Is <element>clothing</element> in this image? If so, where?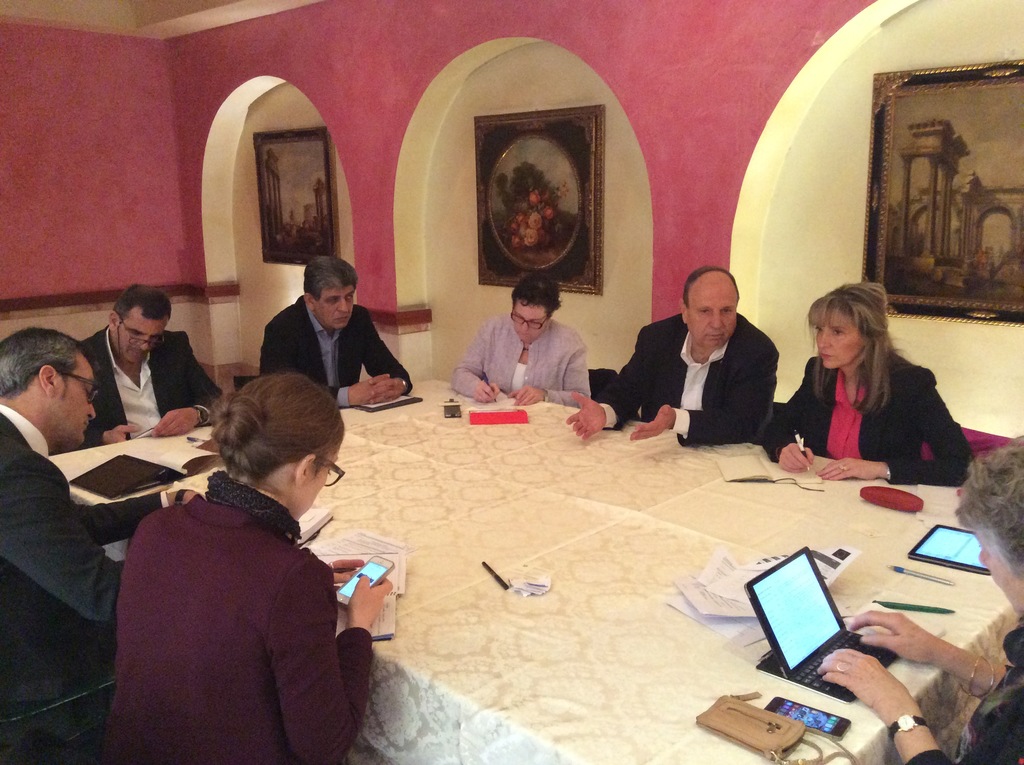
Yes, at <box>102,453,376,725</box>.
